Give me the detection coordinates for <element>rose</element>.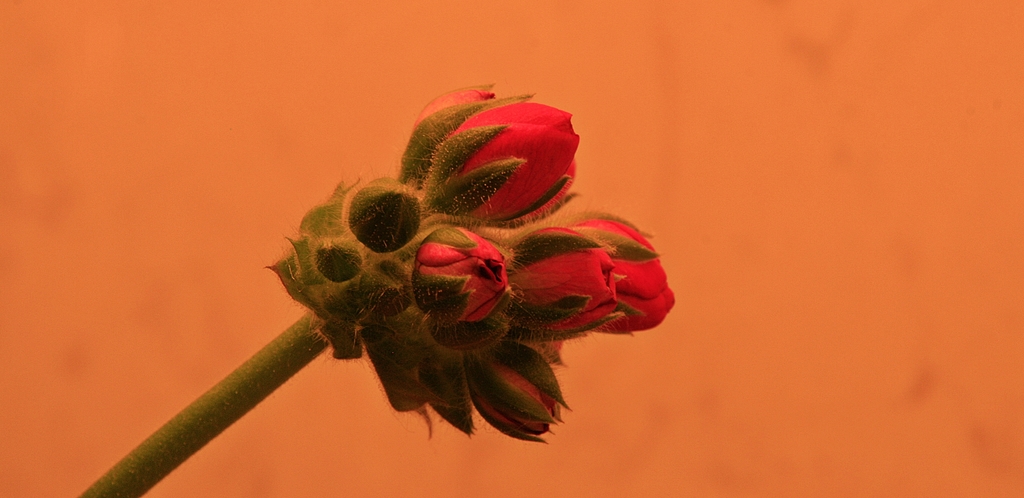
(x1=424, y1=101, x2=579, y2=225).
